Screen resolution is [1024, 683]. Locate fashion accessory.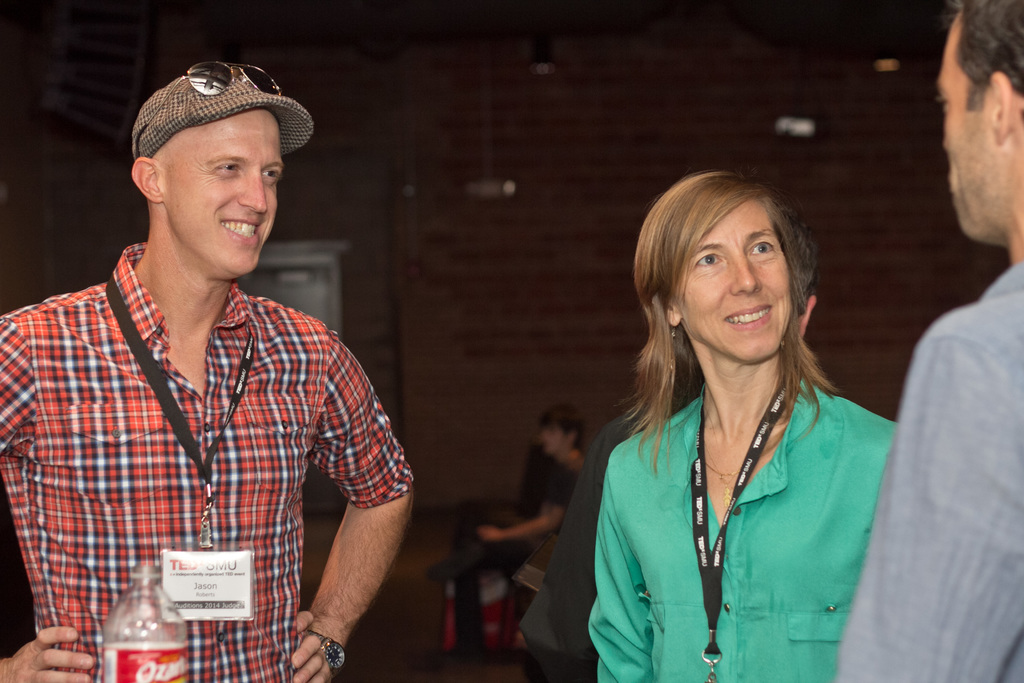
691, 383, 790, 682.
